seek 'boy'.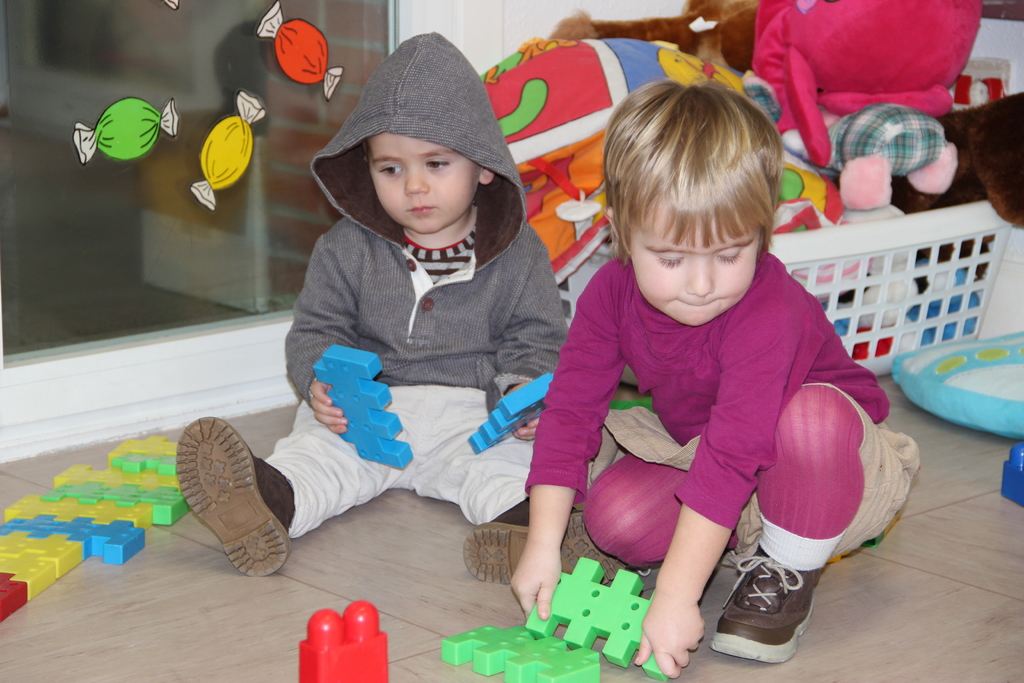
{"x1": 520, "y1": 71, "x2": 884, "y2": 665}.
